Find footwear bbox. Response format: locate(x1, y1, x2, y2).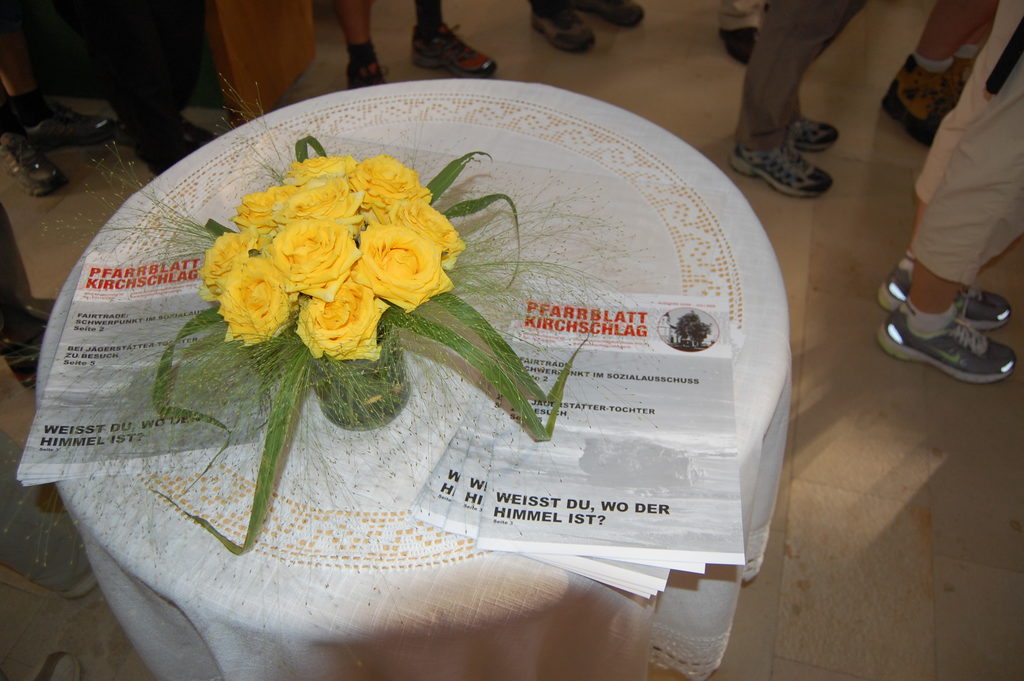
locate(572, 0, 648, 28).
